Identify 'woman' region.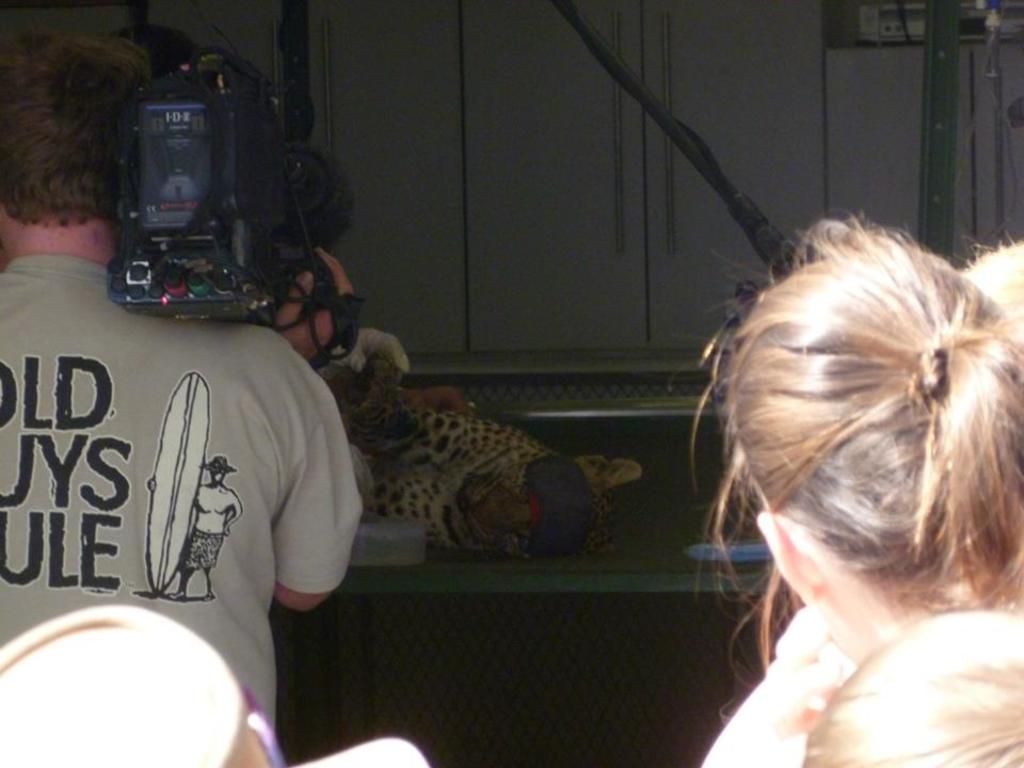
Region: <region>677, 165, 1023, 767</region>.
